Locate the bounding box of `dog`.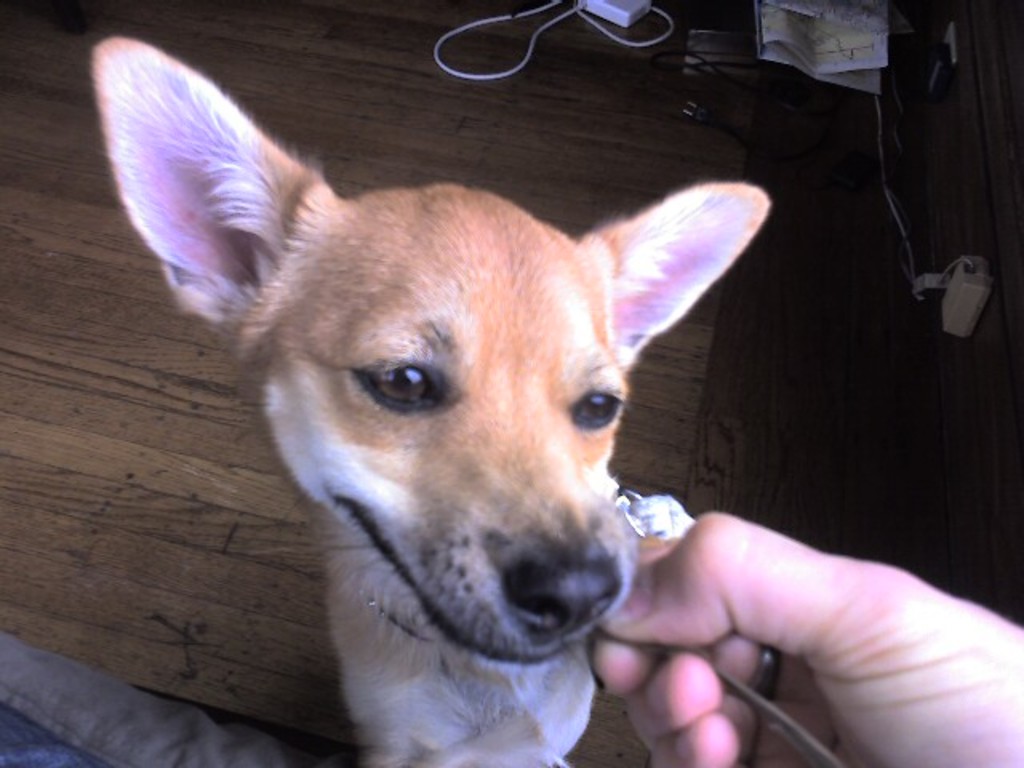
Bounding box: detection(86, 34, 770, 766).
